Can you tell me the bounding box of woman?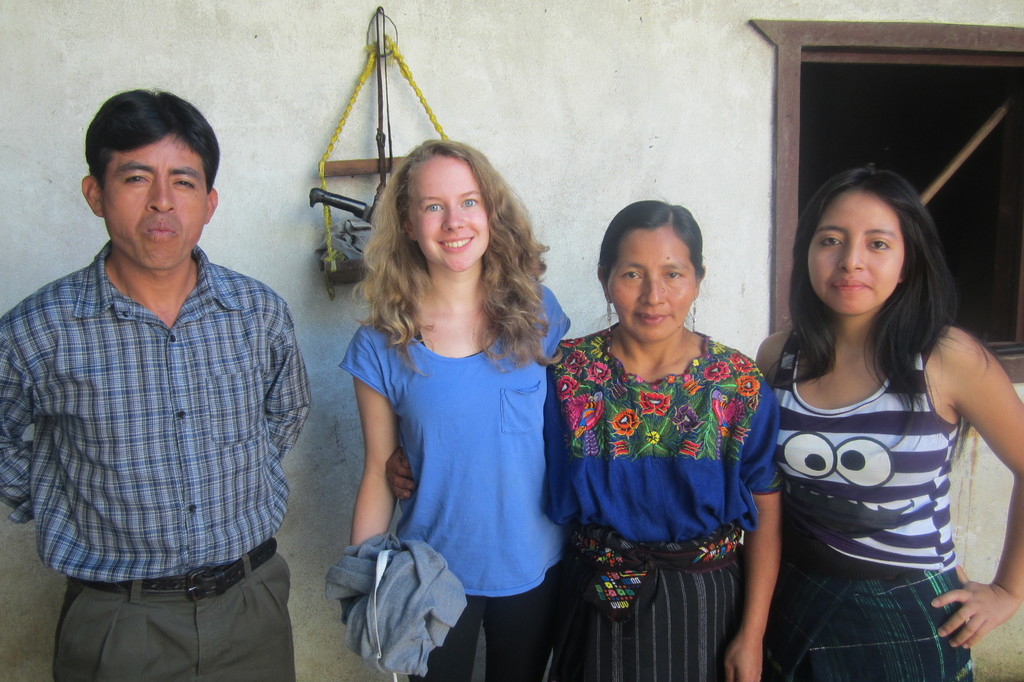
bbox(749, 163, 1023, 679).
